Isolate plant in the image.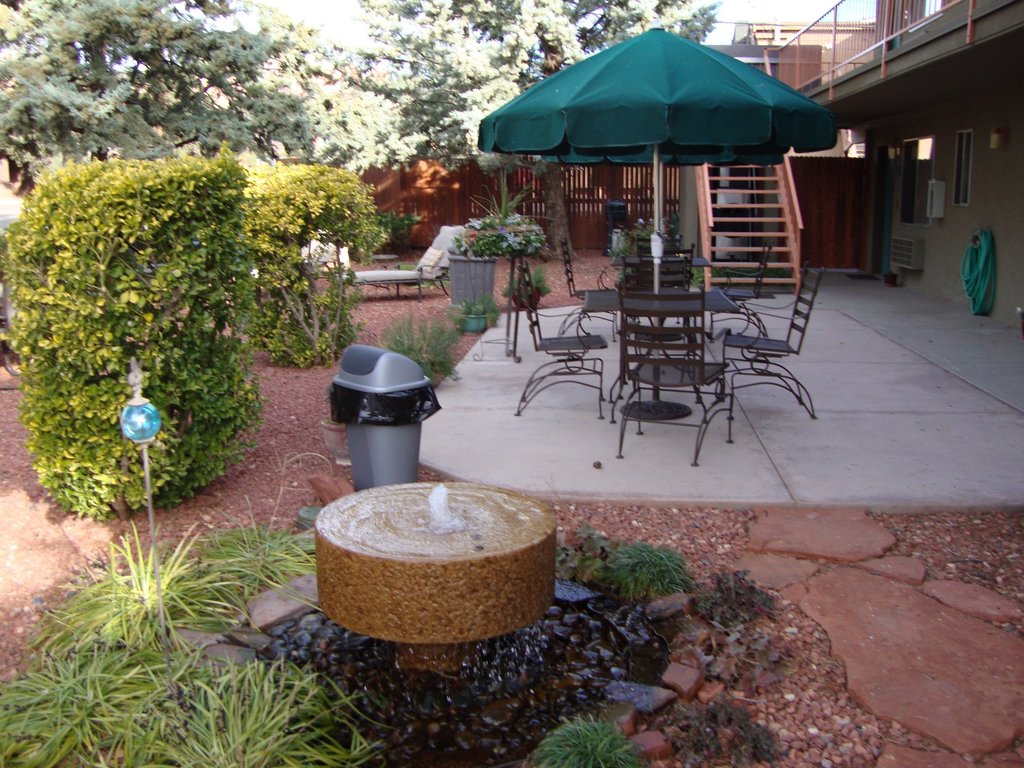
Isolated region: (x1=531, y1=717, x2=641, y2=765).
